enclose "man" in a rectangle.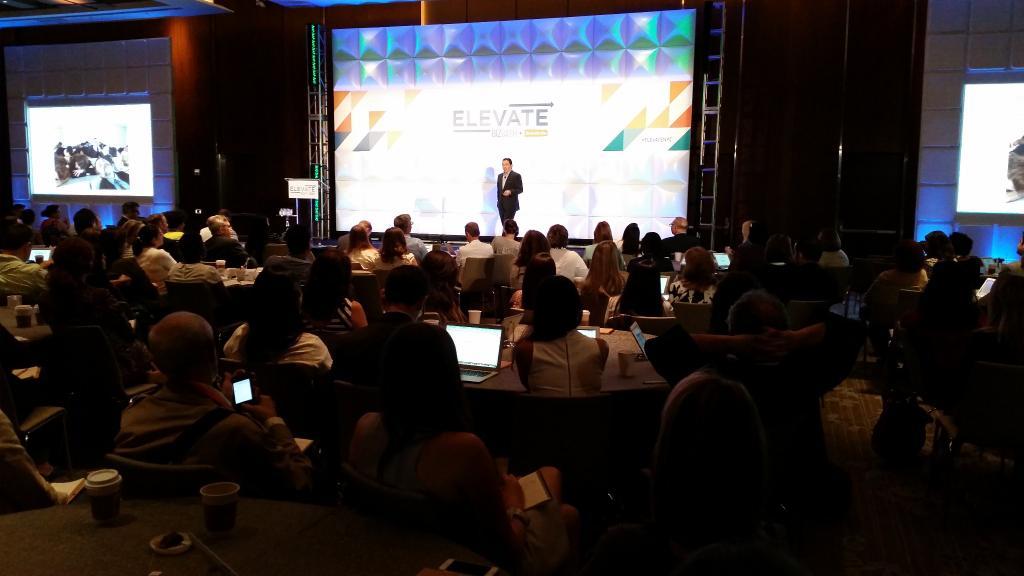
select_region(655, 216, 707, 262).
